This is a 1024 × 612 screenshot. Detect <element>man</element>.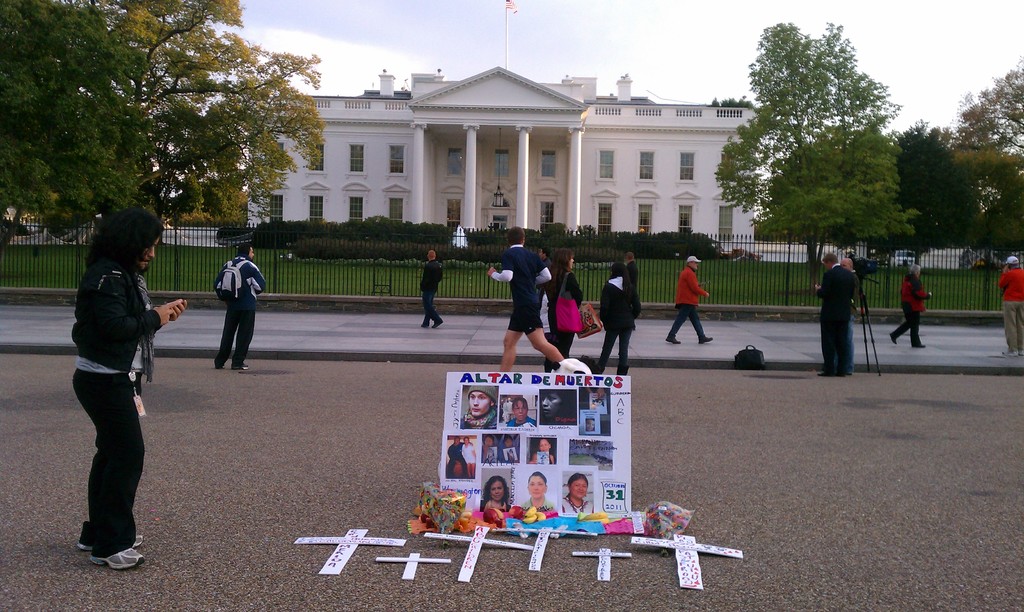
box(801, 254, 852, 377).
